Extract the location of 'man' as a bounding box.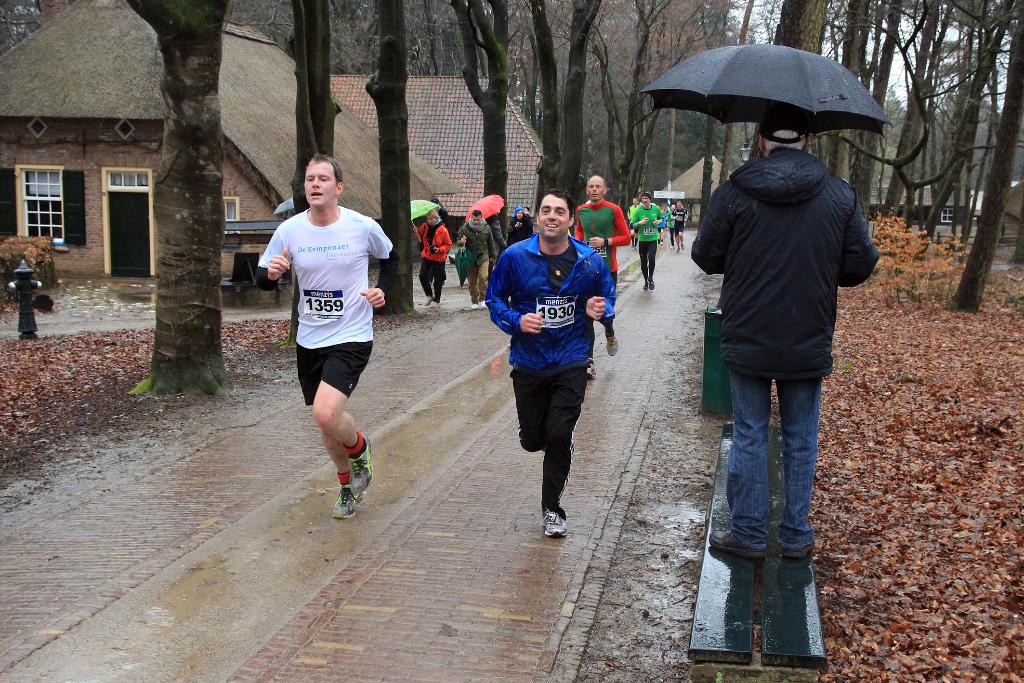
rect(575, 175, 631, 381).
